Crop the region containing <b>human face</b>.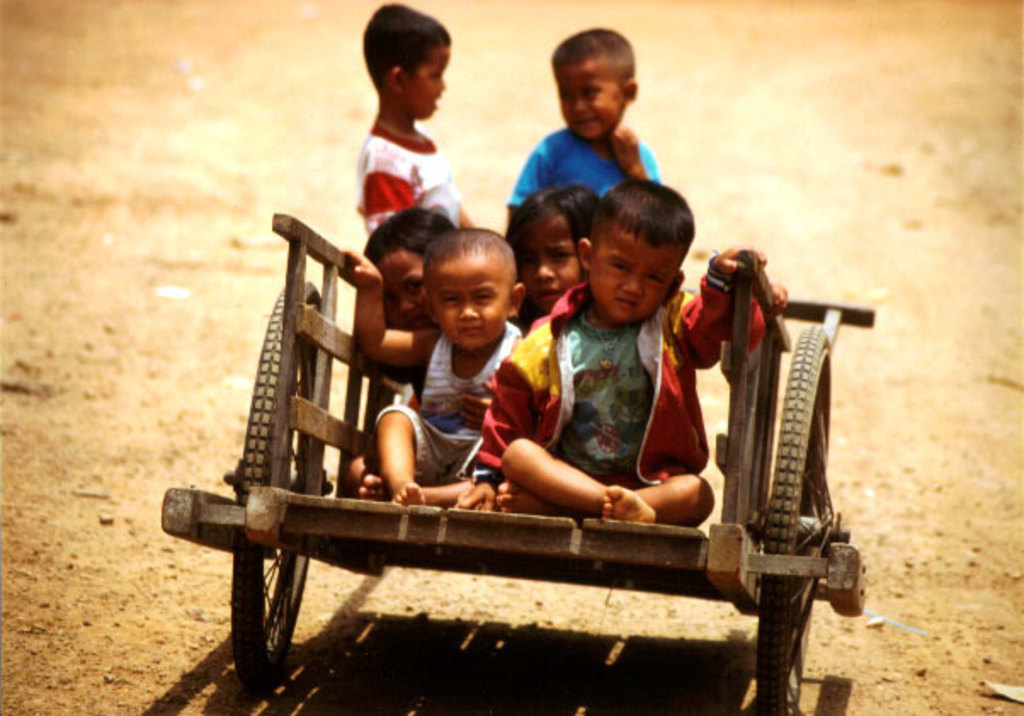
Crop region: [410, 49, 451, 117].
